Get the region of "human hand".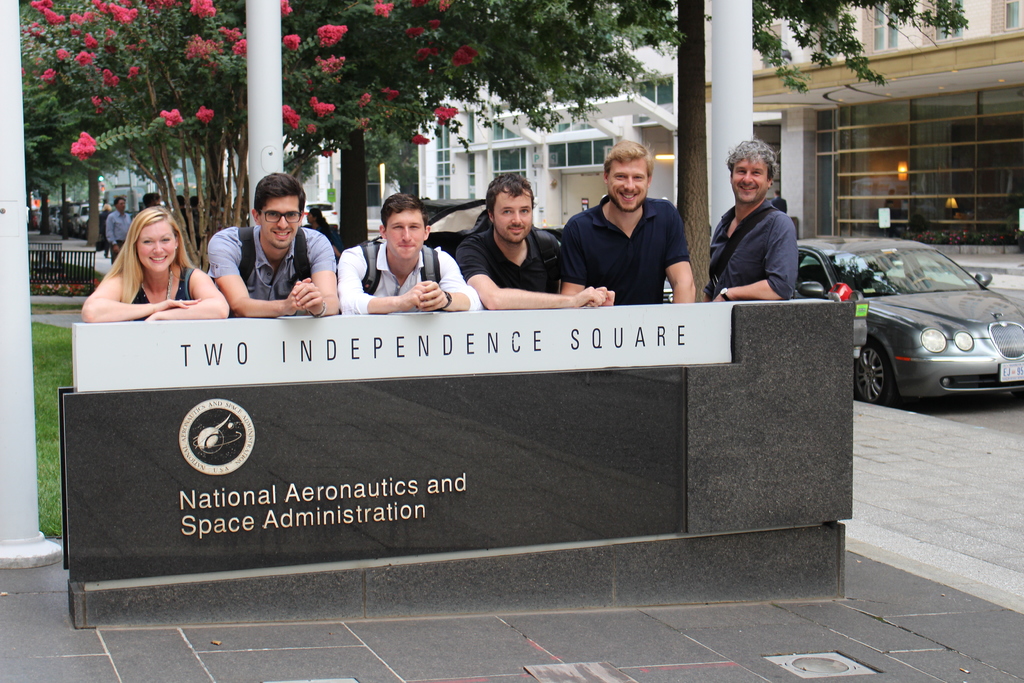
left=570, top=284, right=607, bottom=310.
